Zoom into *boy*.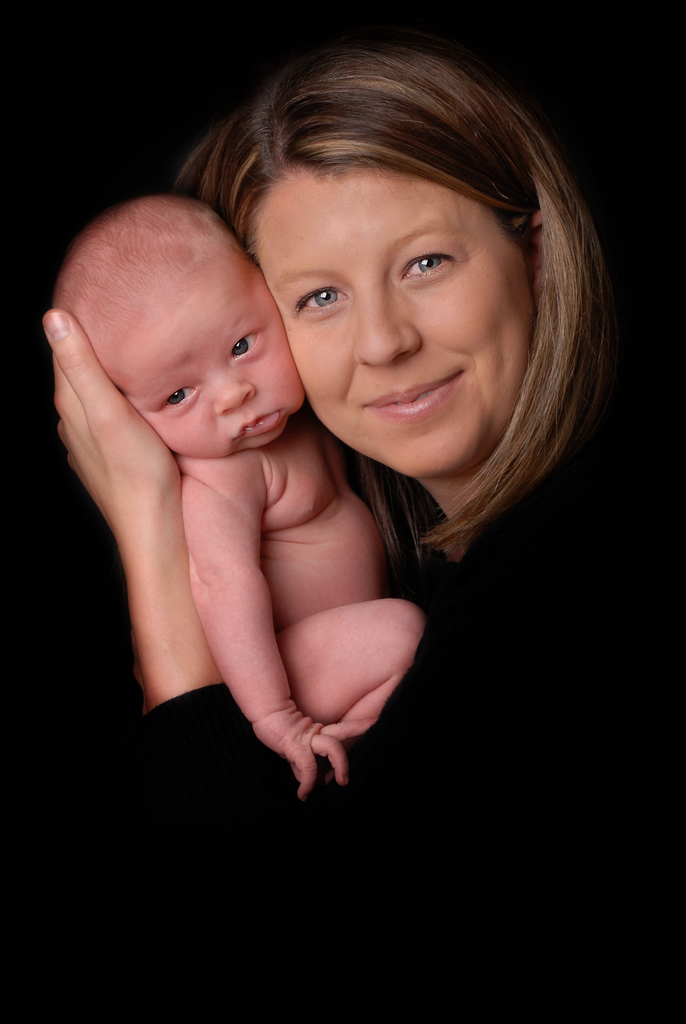
Zoom target: detection(56, 195, 419, 777).
